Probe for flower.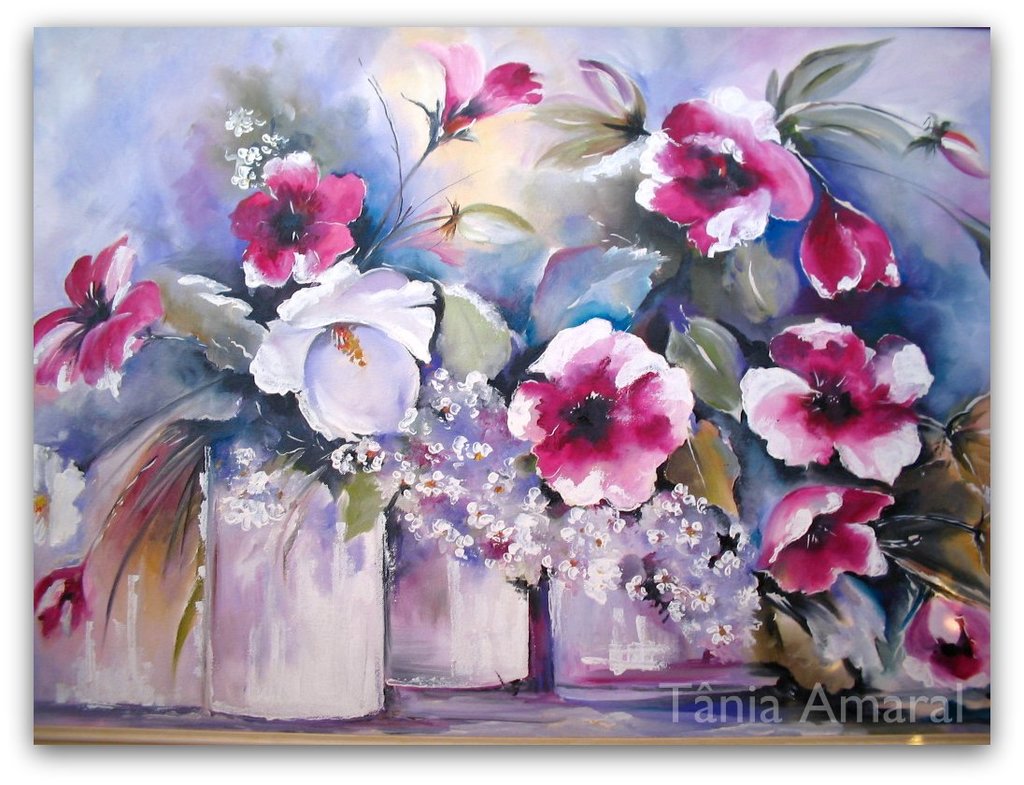
Probe result: x1=739 y1=314 x2=936 y2=483.
